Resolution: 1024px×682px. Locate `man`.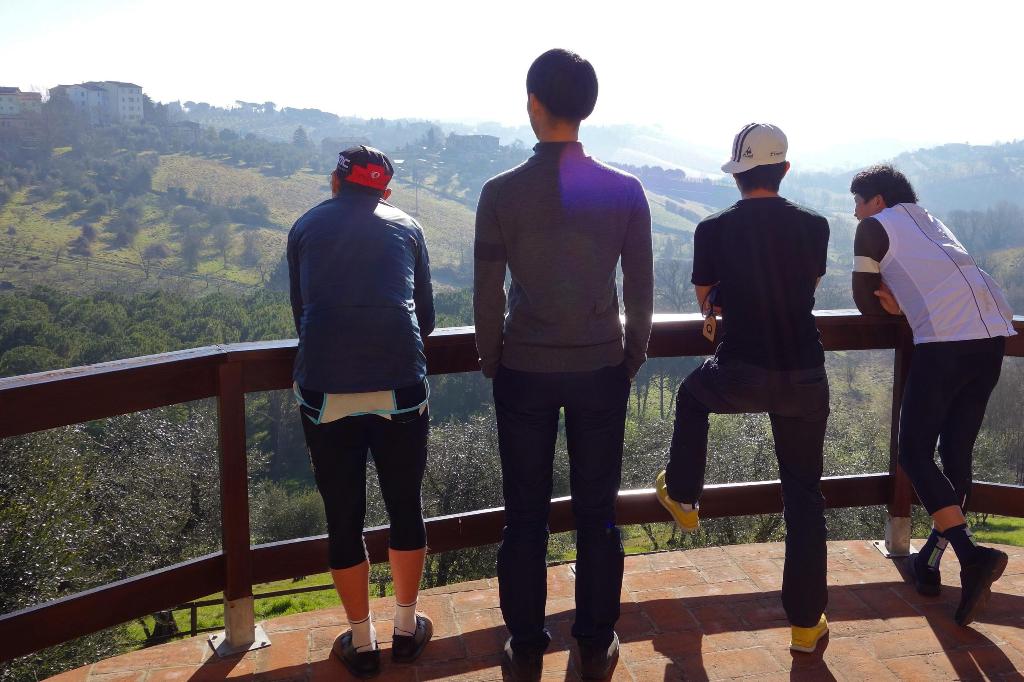
crop(467, 70, 671, 653).
